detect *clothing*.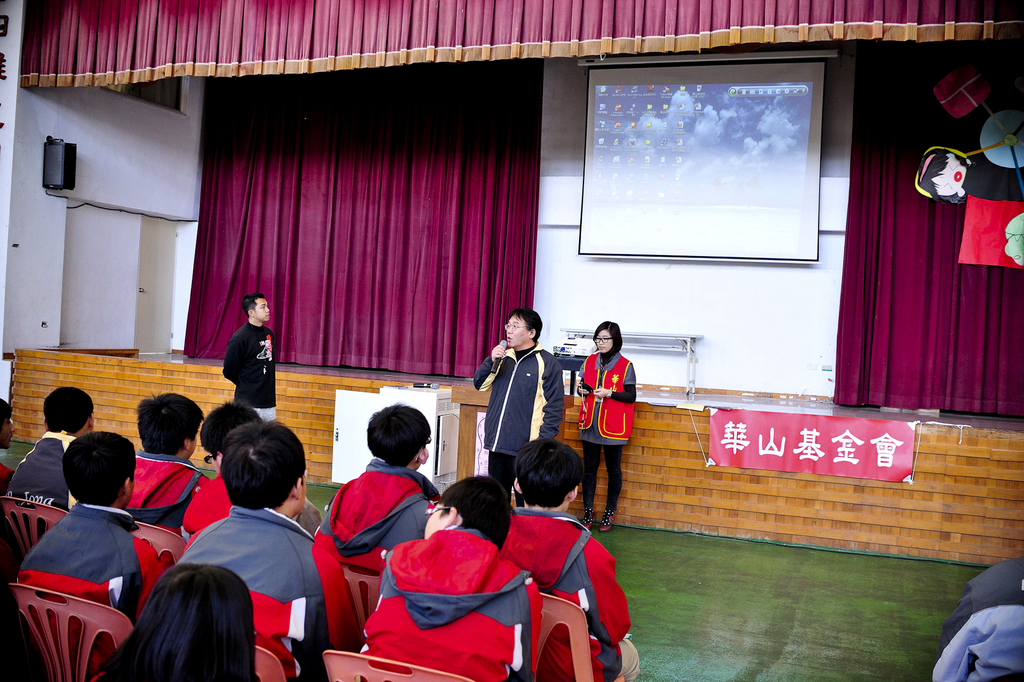
Detected at box=[120, 450, 230, 546].
